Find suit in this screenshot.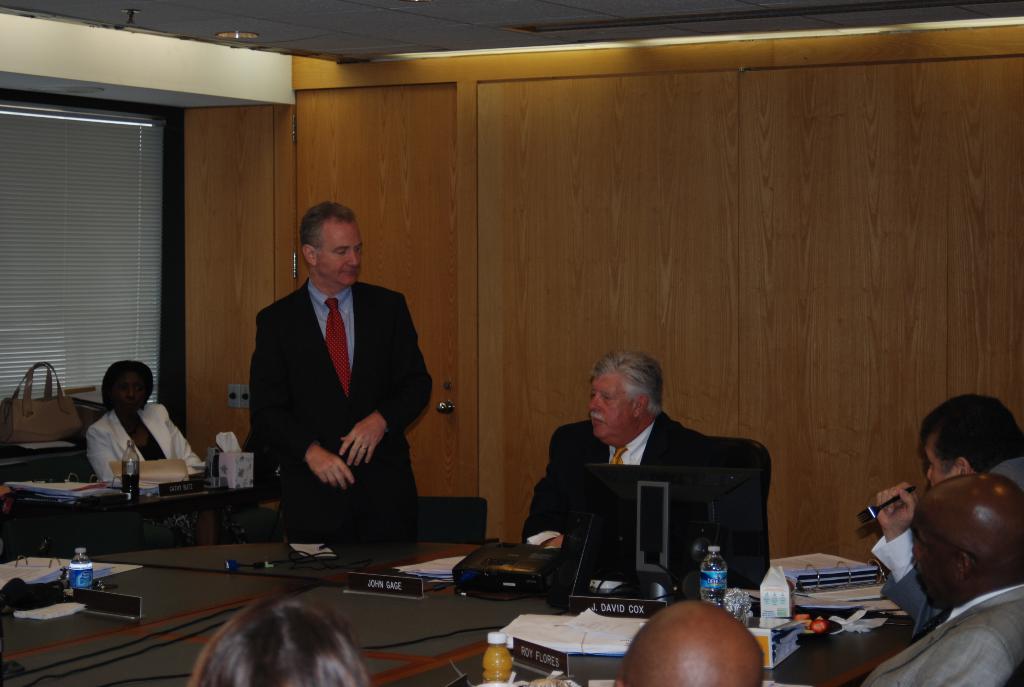
The bounding box for suit is 520:418:730:562.
